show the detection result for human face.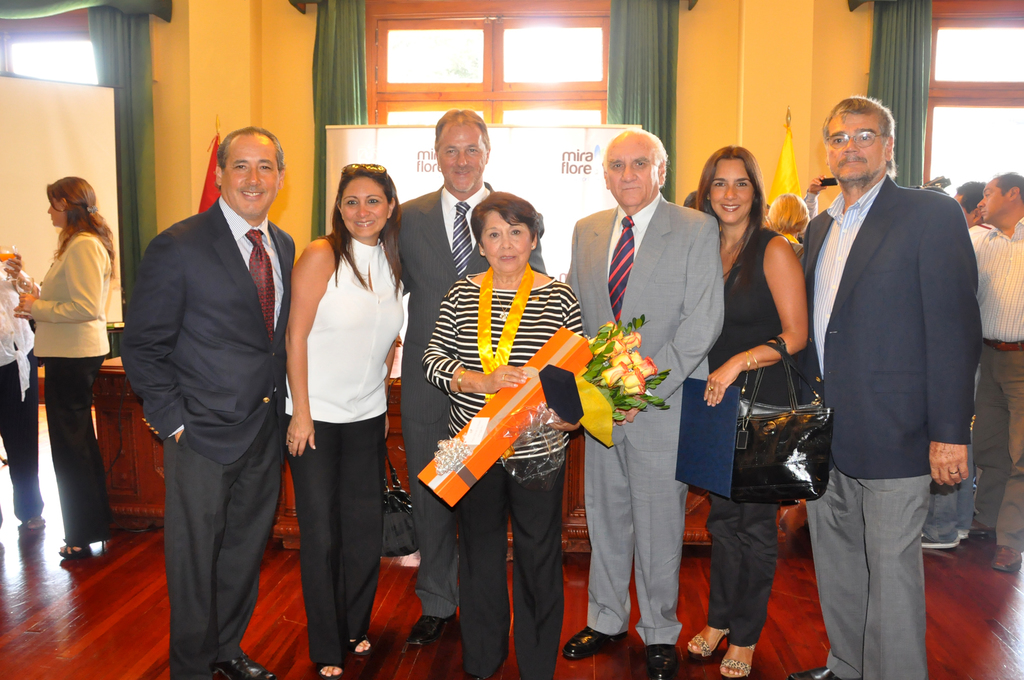
rect(600, 133, 659, 211).
